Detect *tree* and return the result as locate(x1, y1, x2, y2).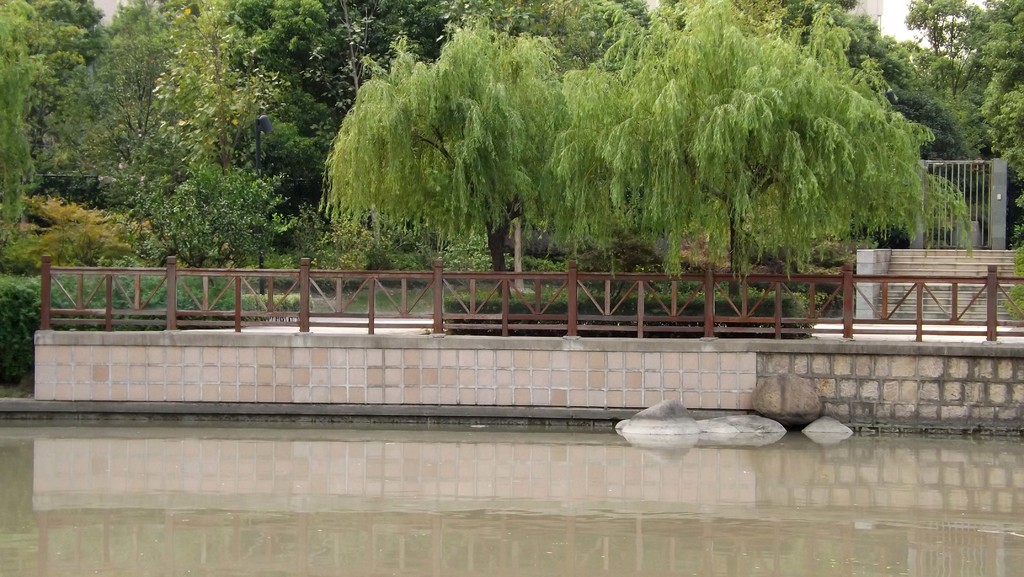
locate(416, 0, 634, 108).
